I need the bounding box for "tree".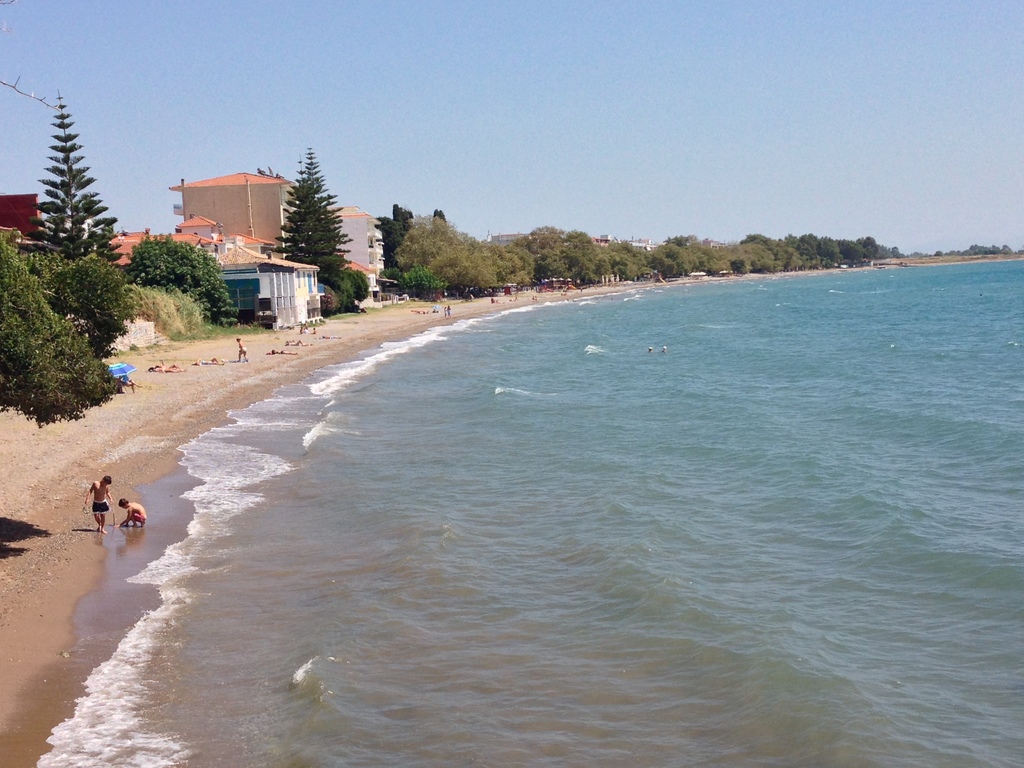
Here it is: bbox(814, 234, 841, 266).
